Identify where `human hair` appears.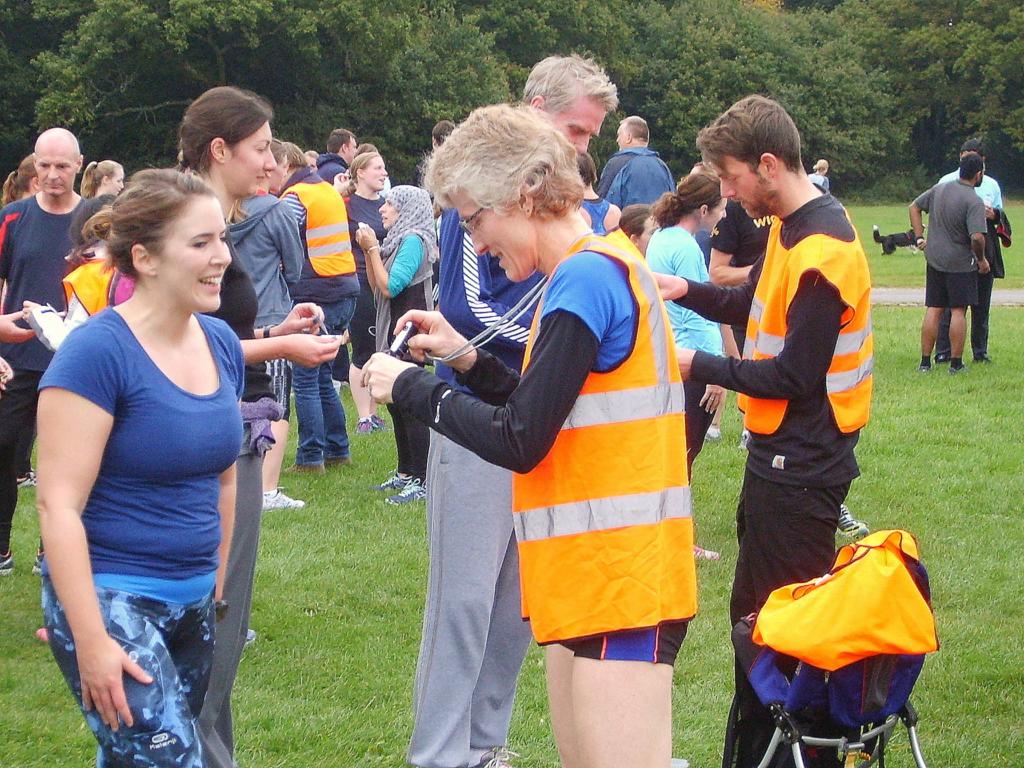
Appears at rect(80, 166, 216, 278).
